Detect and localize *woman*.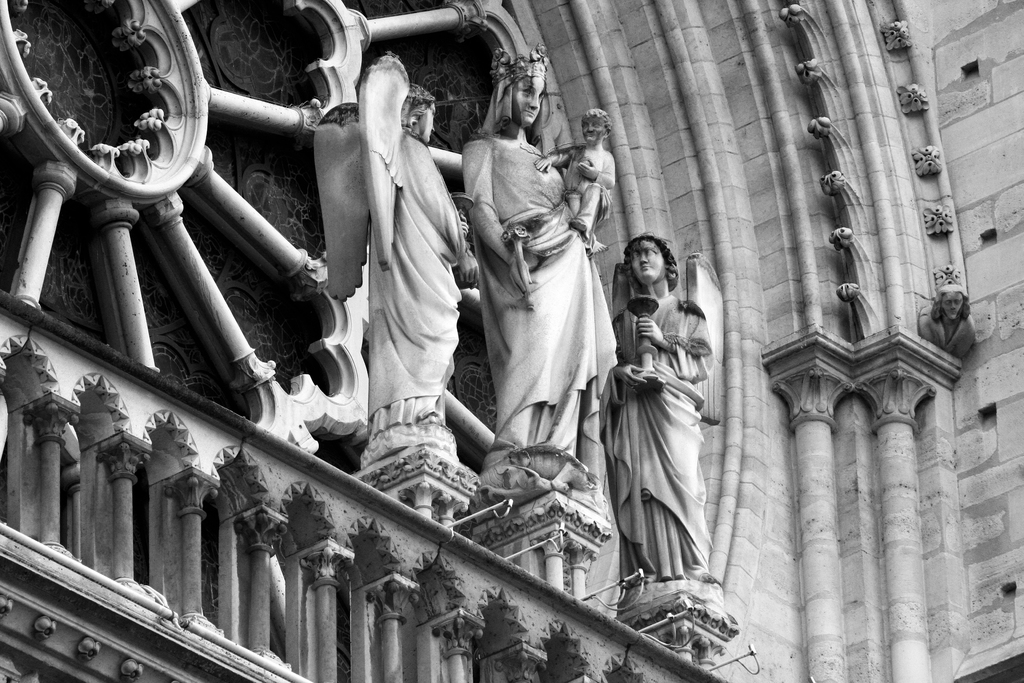
Localized at x1=605 y1=228 x2=719 y2=600.
